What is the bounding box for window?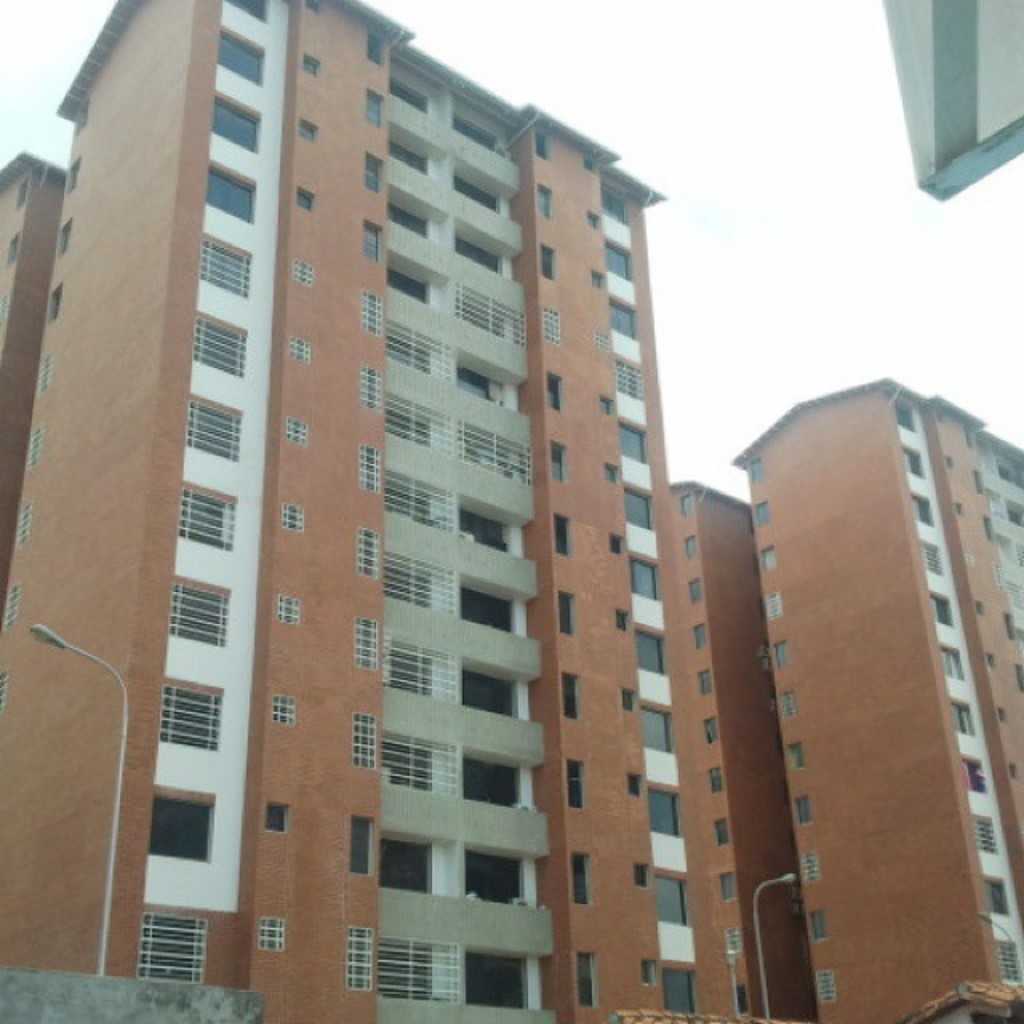
150 680 224 747.
